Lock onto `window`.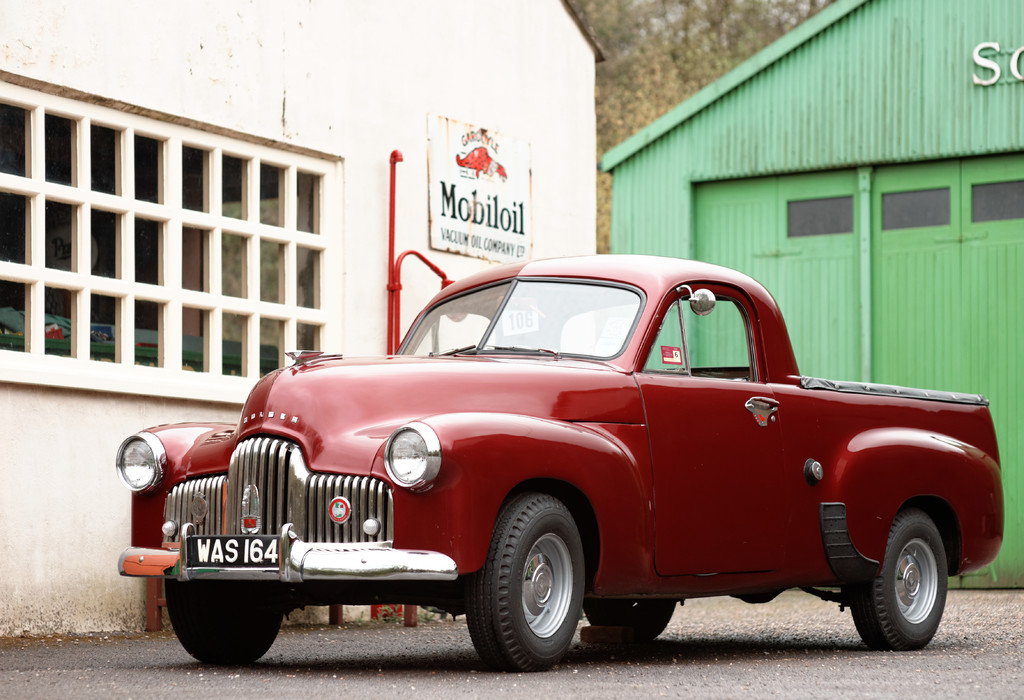
Locked: detection(973, 179, 1023, 223).
